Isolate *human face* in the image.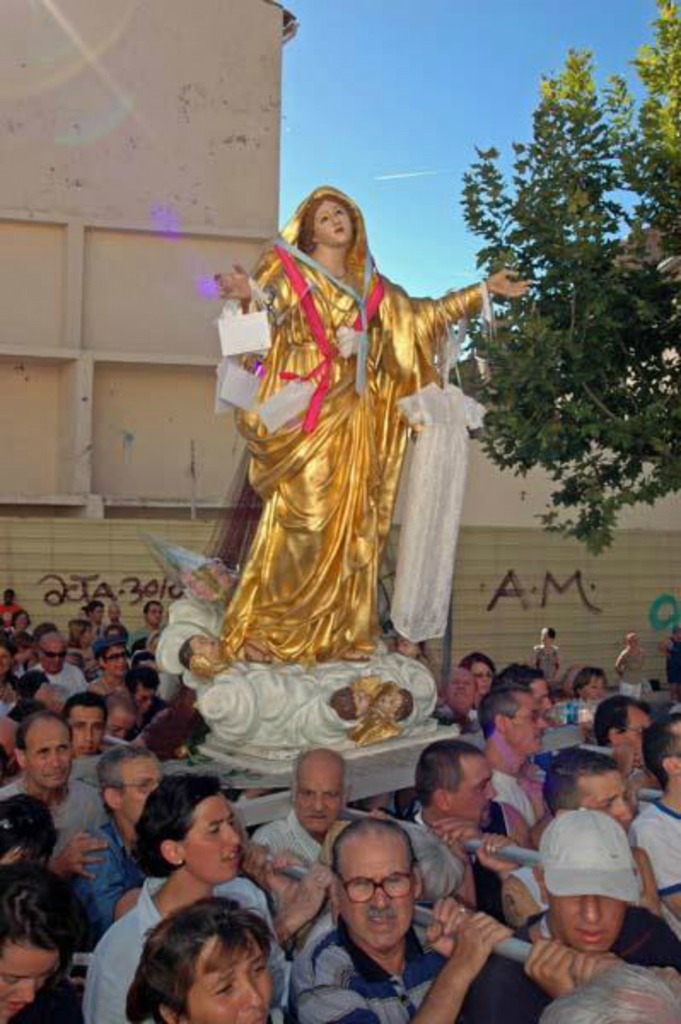
Isolated region: BBox(469, 660, 492, 692).
